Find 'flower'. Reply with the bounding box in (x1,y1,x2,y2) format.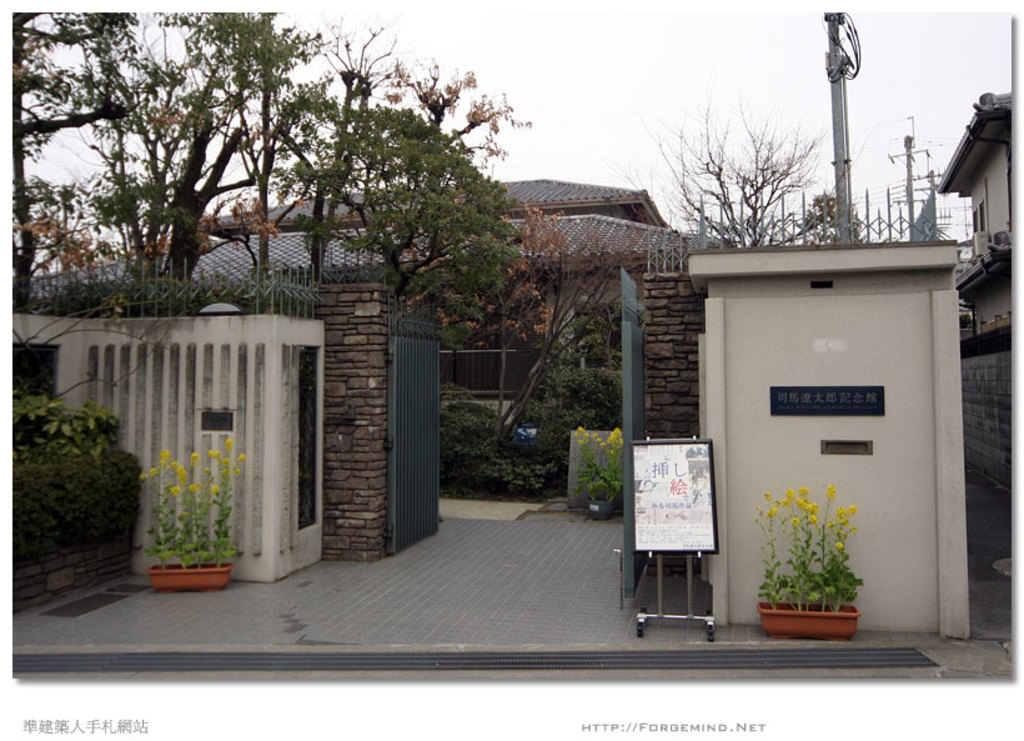
(794,495,813,512).
